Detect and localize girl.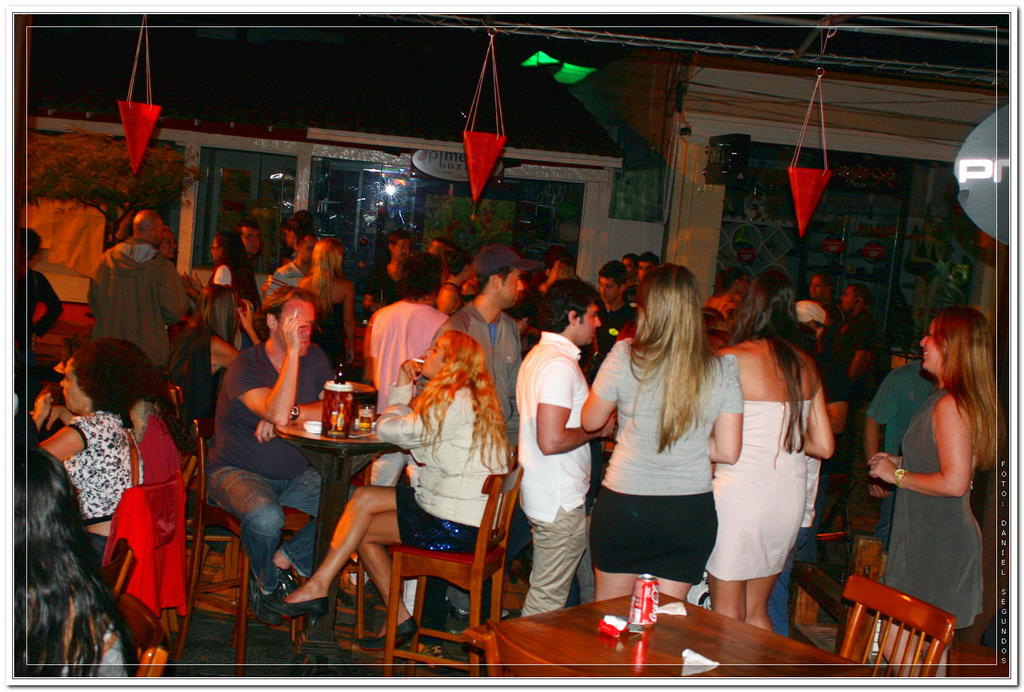
Localized at <box>714,270,838,632</box>.
